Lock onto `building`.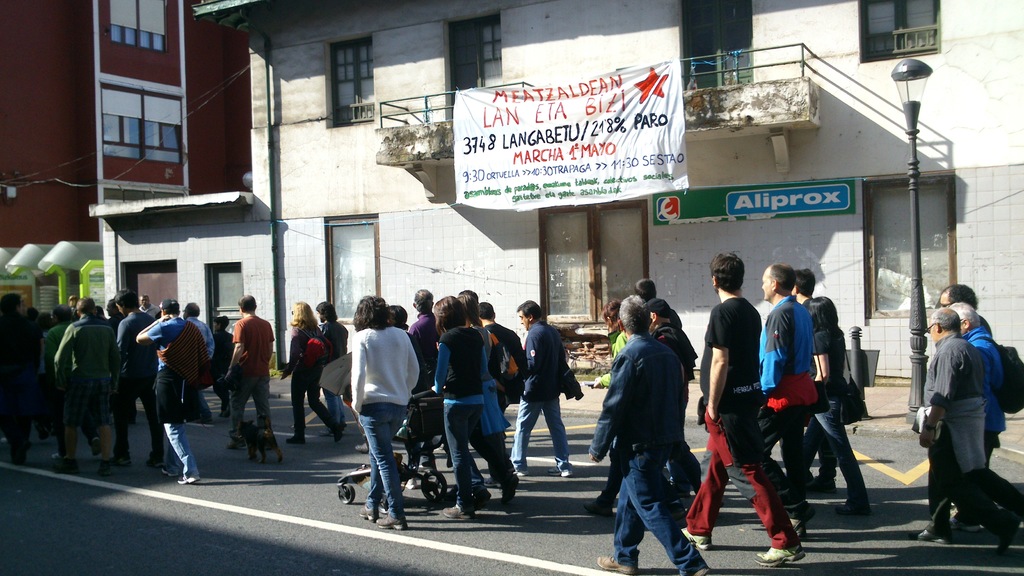
Locked: <region>0, 0, 252, 247</region>.
